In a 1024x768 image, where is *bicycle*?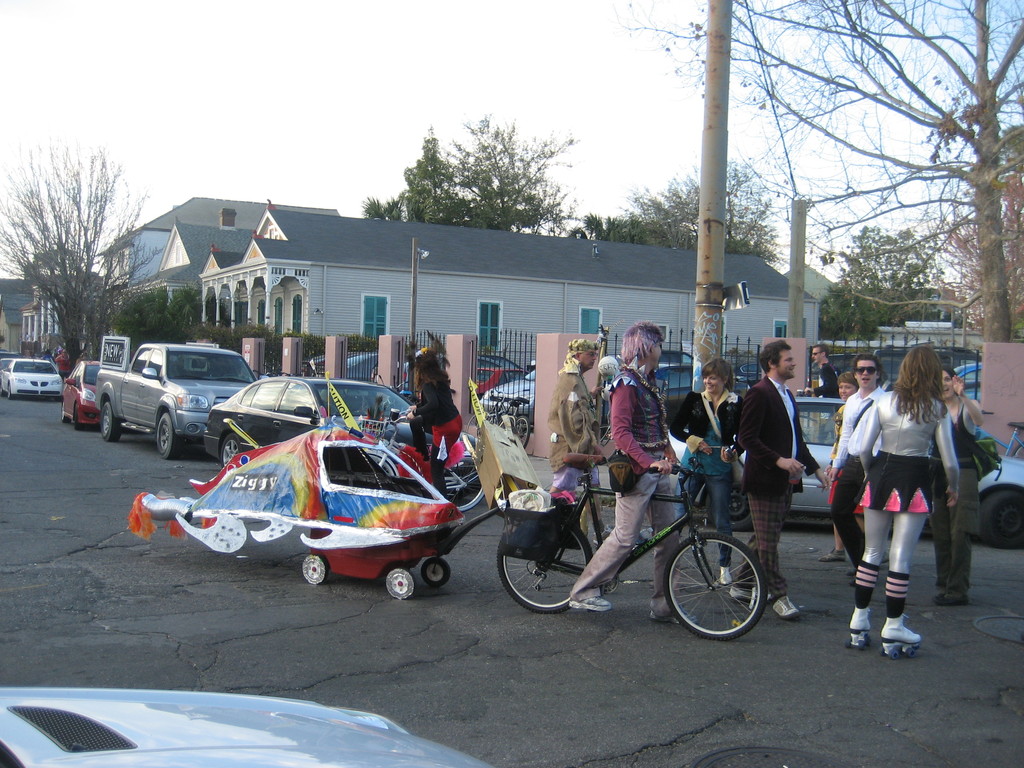
box=[463, 391, 520, 440].
